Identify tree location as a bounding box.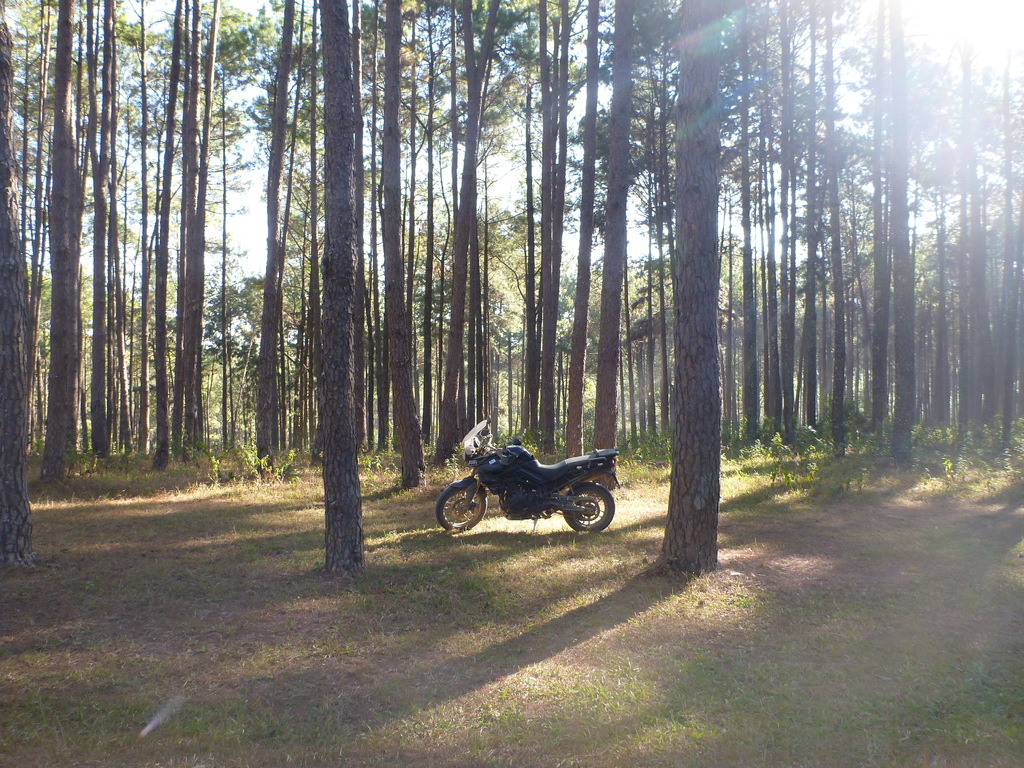
740,0,781,451.
